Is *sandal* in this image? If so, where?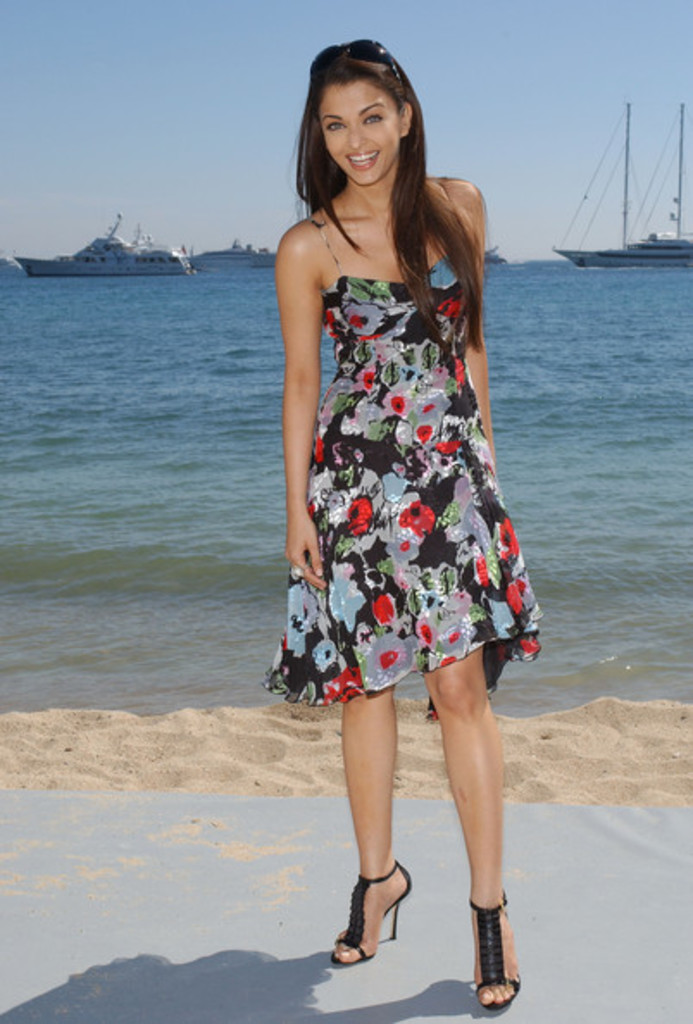
Yes, at select_region(336, 884, 426, 965).
